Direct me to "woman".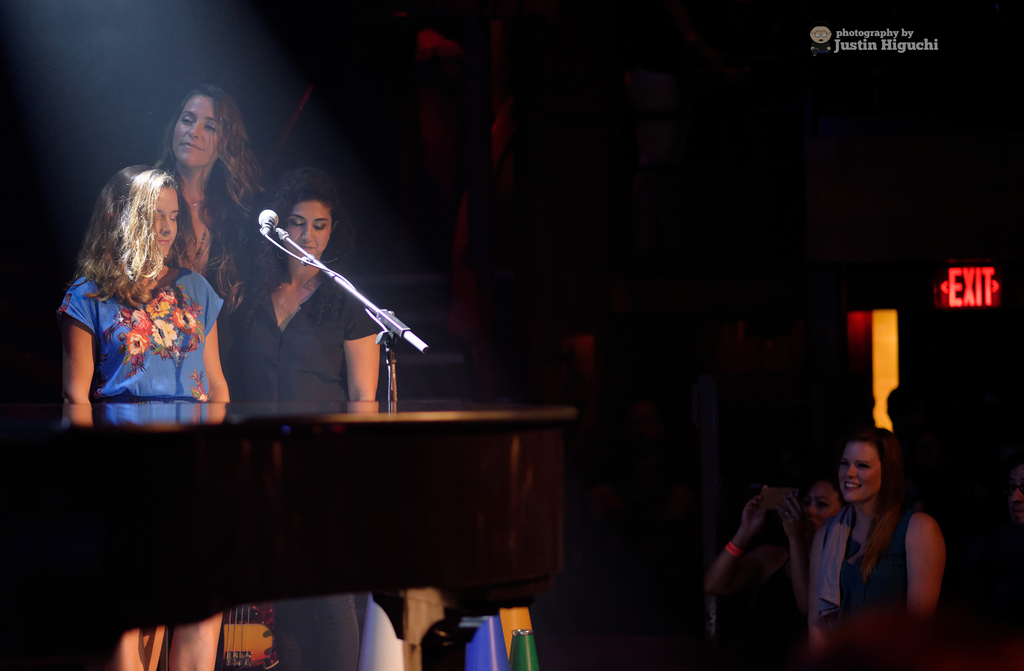
Direction: BBox(58, 158, 225, 670).
